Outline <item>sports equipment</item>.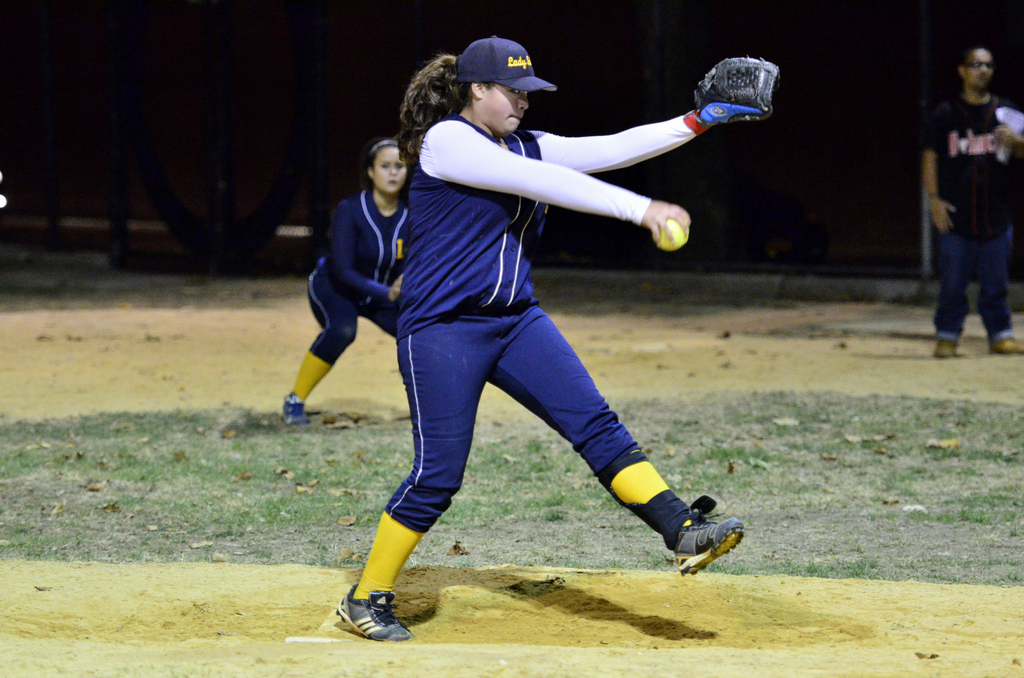
Outline: pyautogui.locateOnScreen(656, 216, 689, 254).
